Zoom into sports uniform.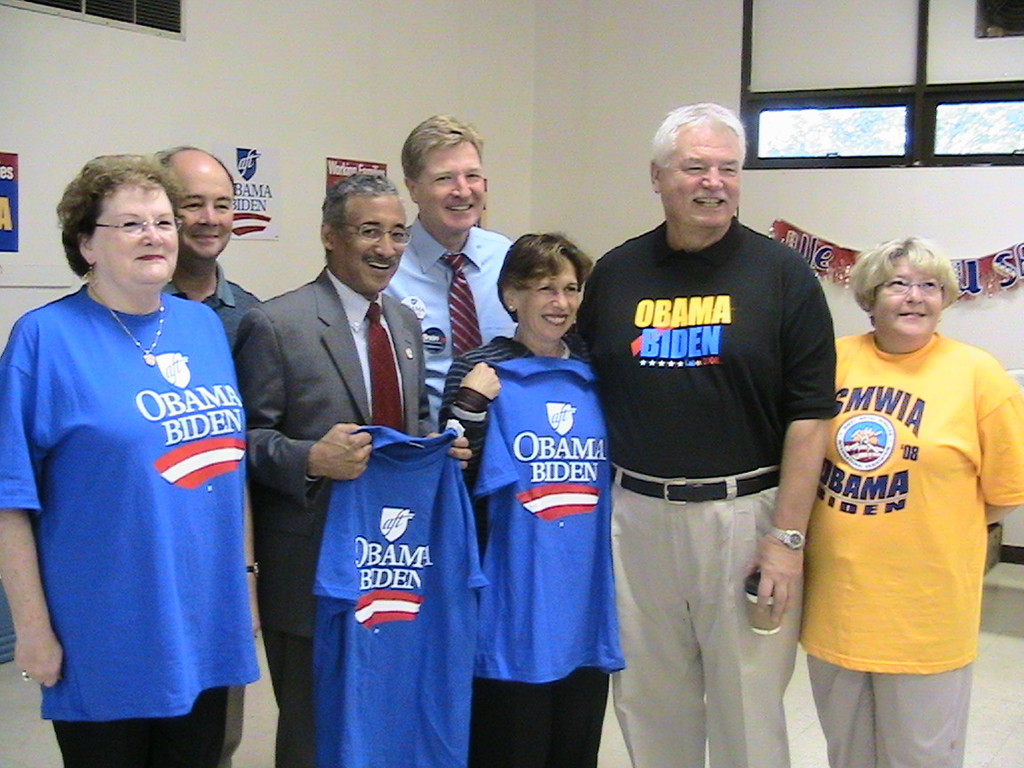
Zoom target: pyautogui.locateOnScreen(804, 329, 1023, 674).
